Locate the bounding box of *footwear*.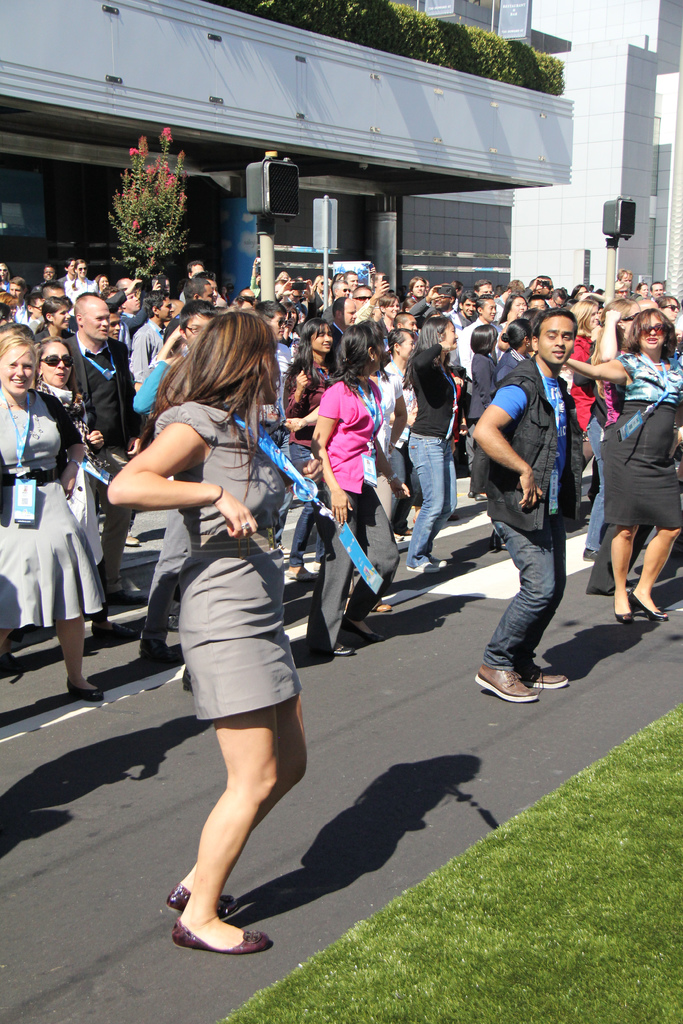
Bounding box: <box>163,883,229,909</box>.
